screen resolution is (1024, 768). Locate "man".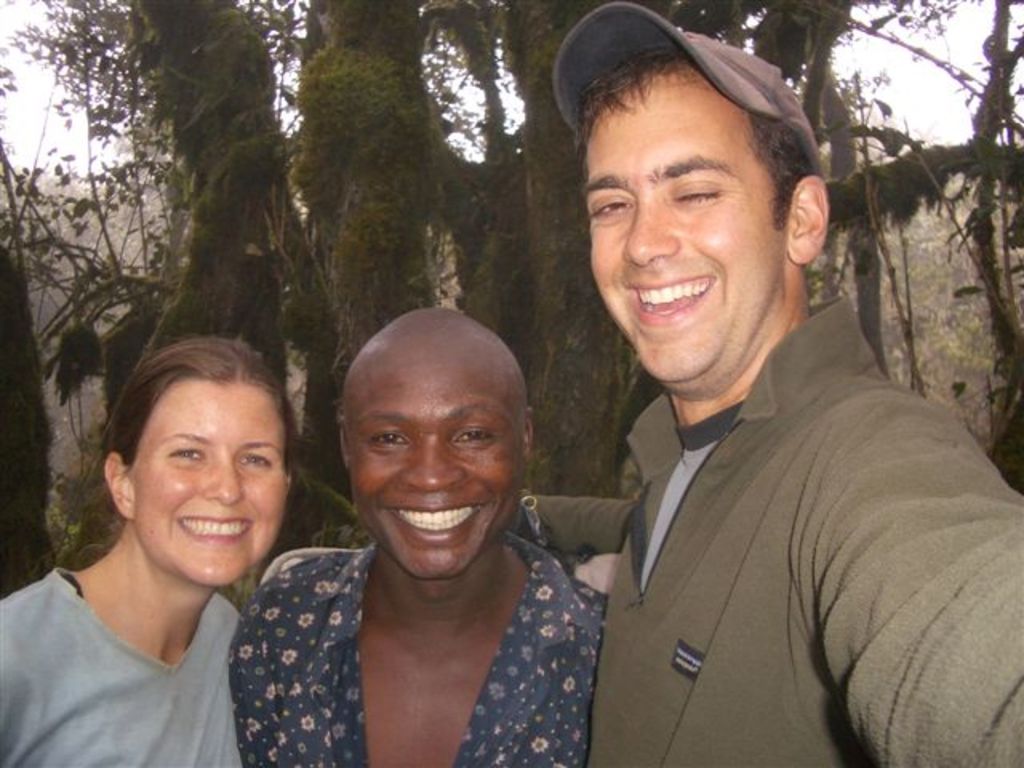
locate(229, 304, 605, 766).
